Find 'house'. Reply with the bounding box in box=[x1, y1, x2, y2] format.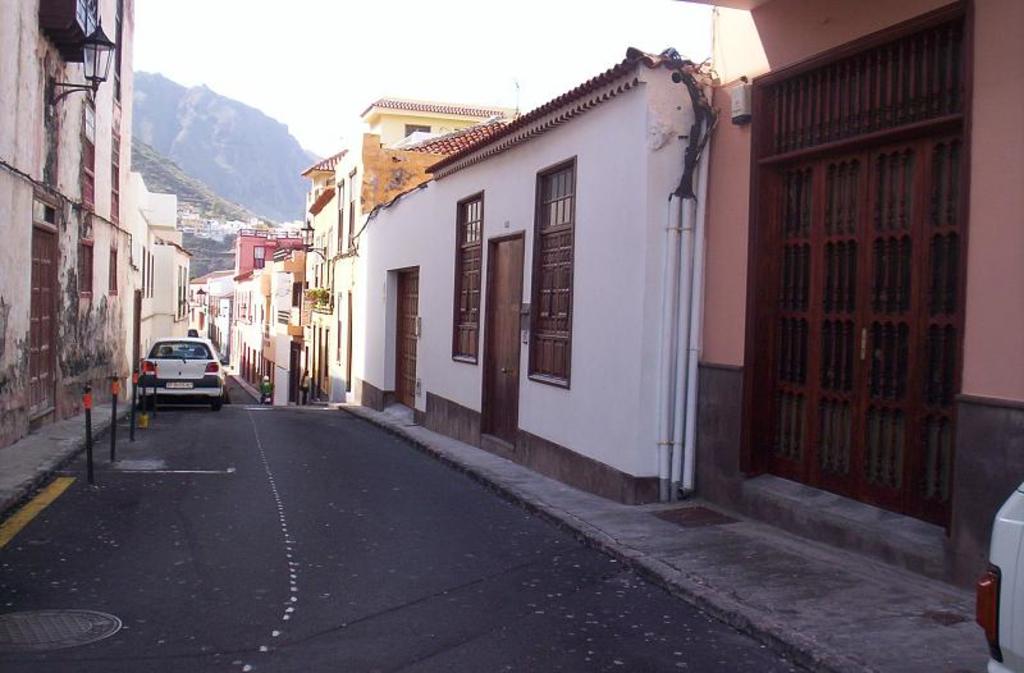
box=[0, 0, 195, 444].
